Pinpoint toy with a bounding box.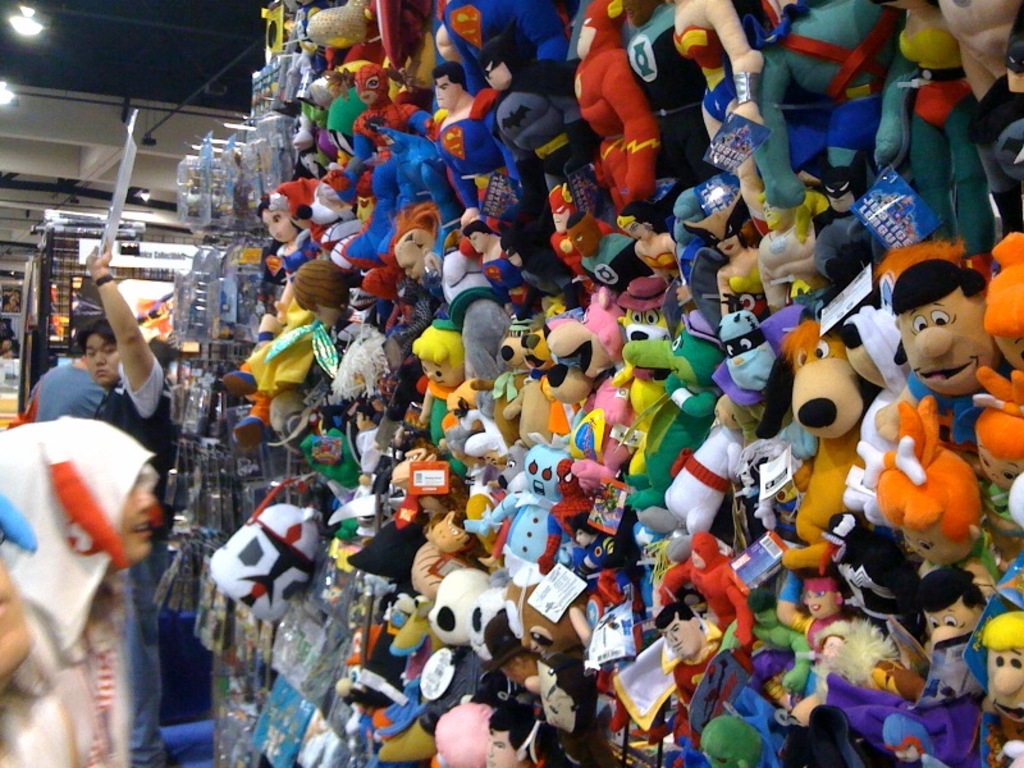
270,250,360,406.
